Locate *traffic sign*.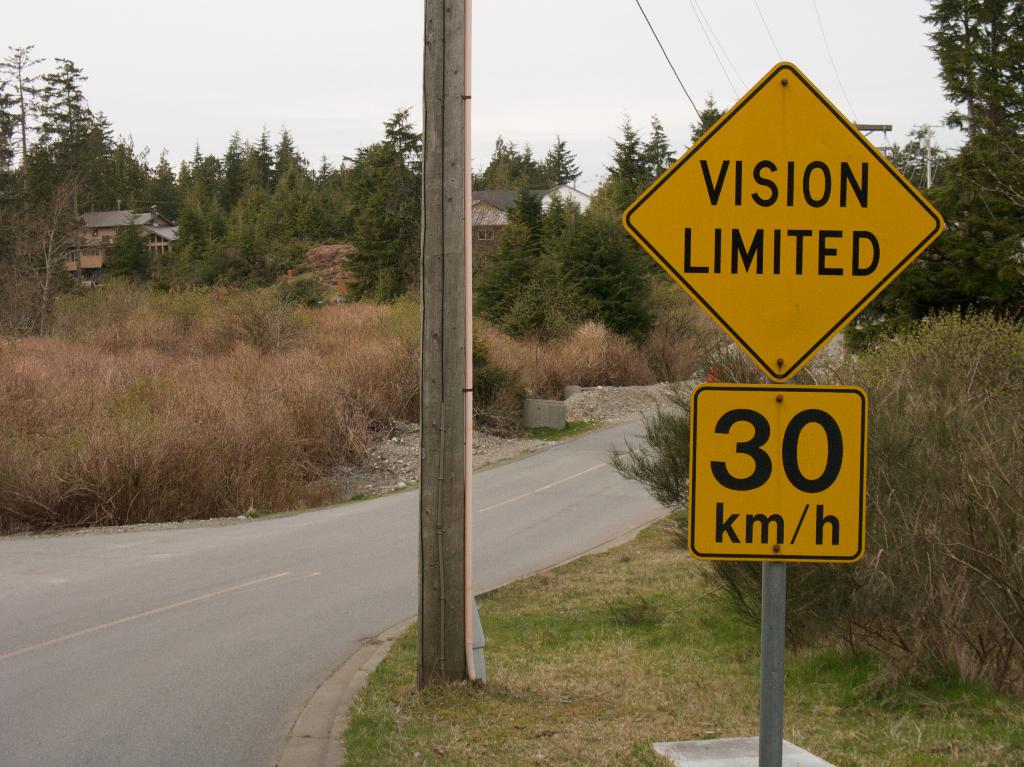
Bounding box: locate(688, 383, 872, 565).
